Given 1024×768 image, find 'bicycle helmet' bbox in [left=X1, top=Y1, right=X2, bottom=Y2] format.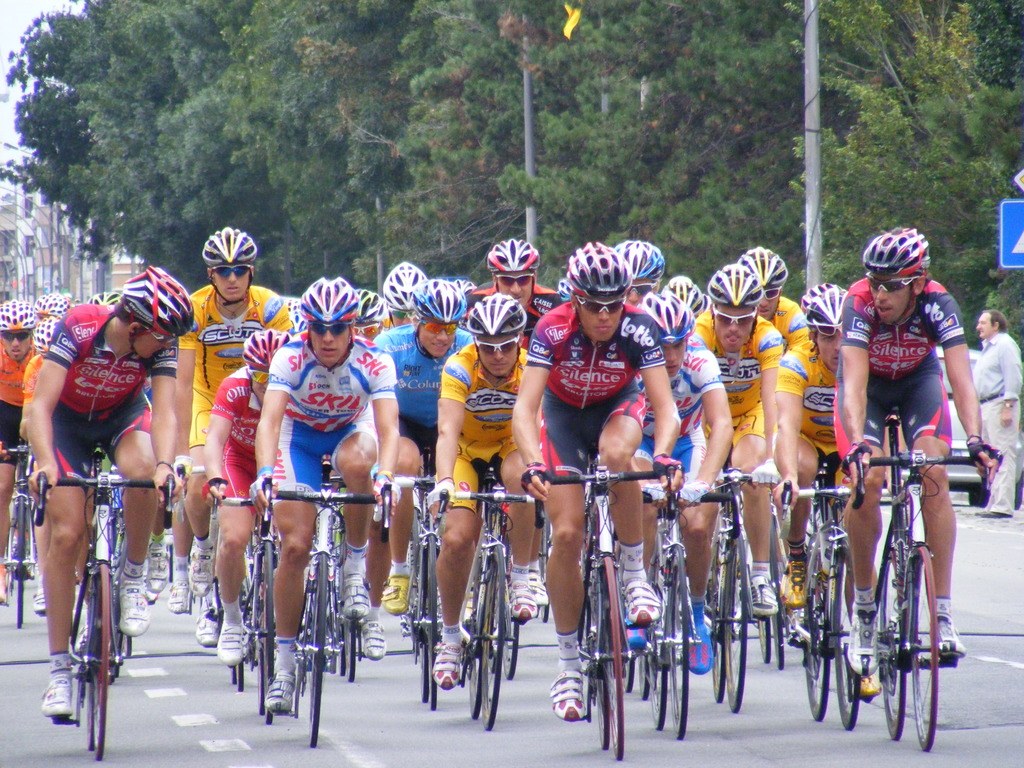
[left=360, top=286, right=388, bottom=323].
